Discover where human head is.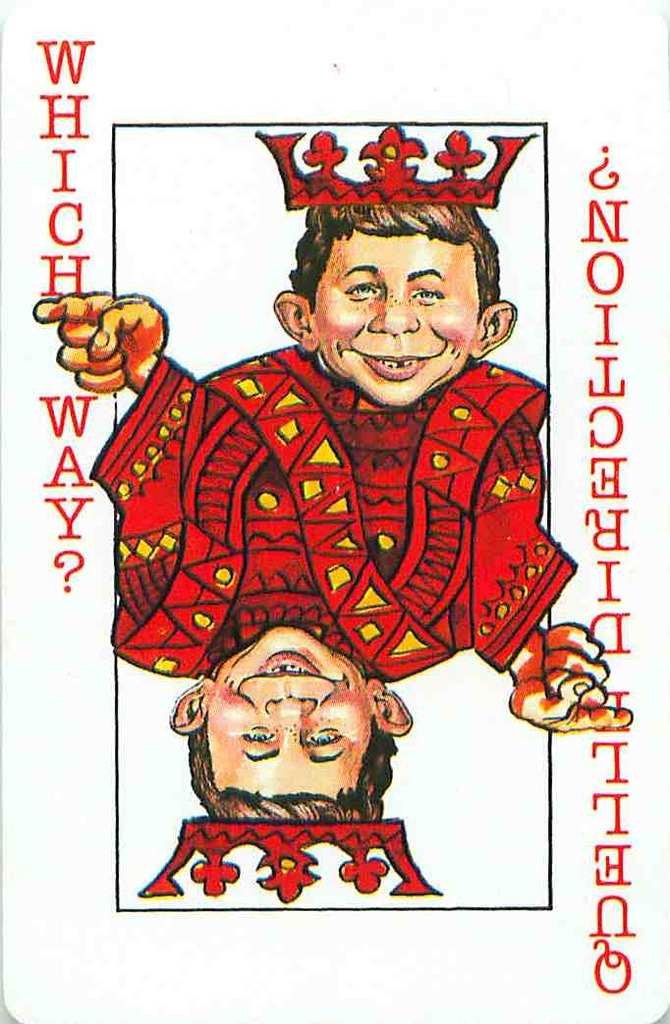
Discovered at box=[175, 643, 387, 815].
